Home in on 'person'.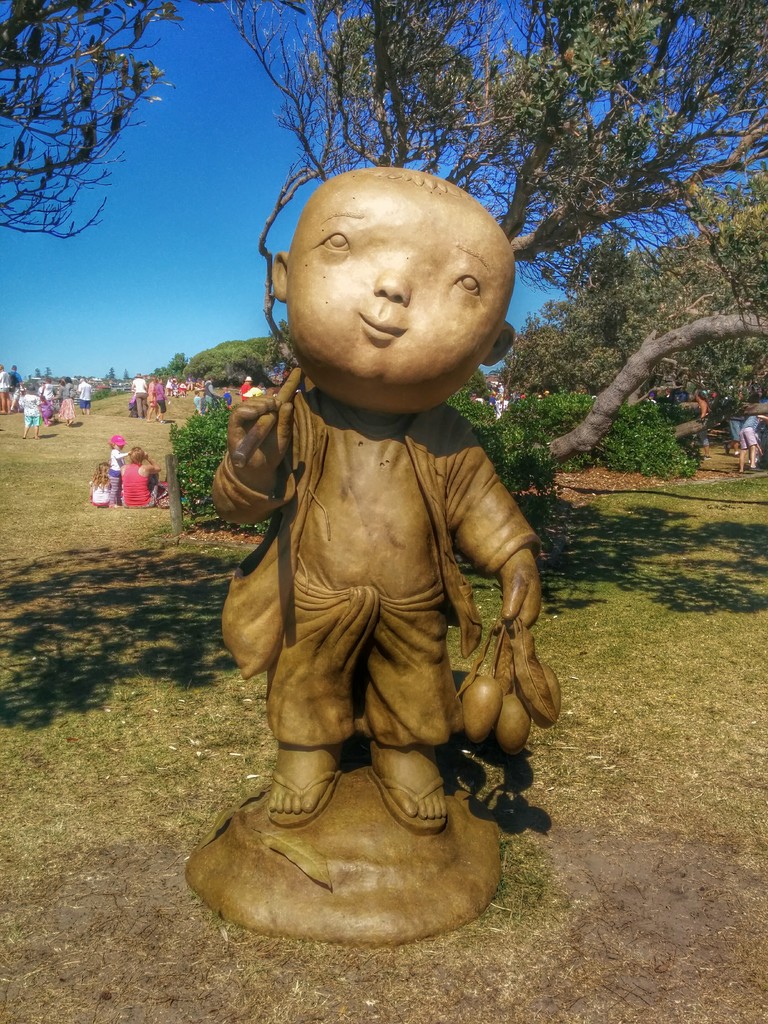
Homed in at crop(90, 469, 121, 504).
